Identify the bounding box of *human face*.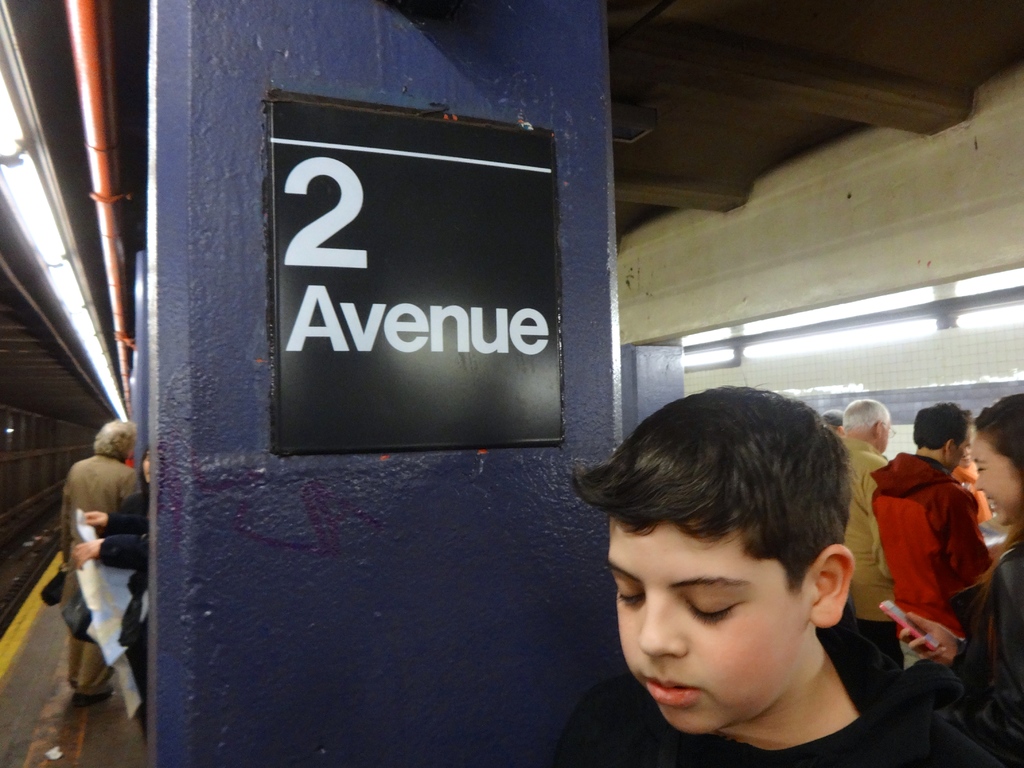
BBox(945, 439, 965, 471).
